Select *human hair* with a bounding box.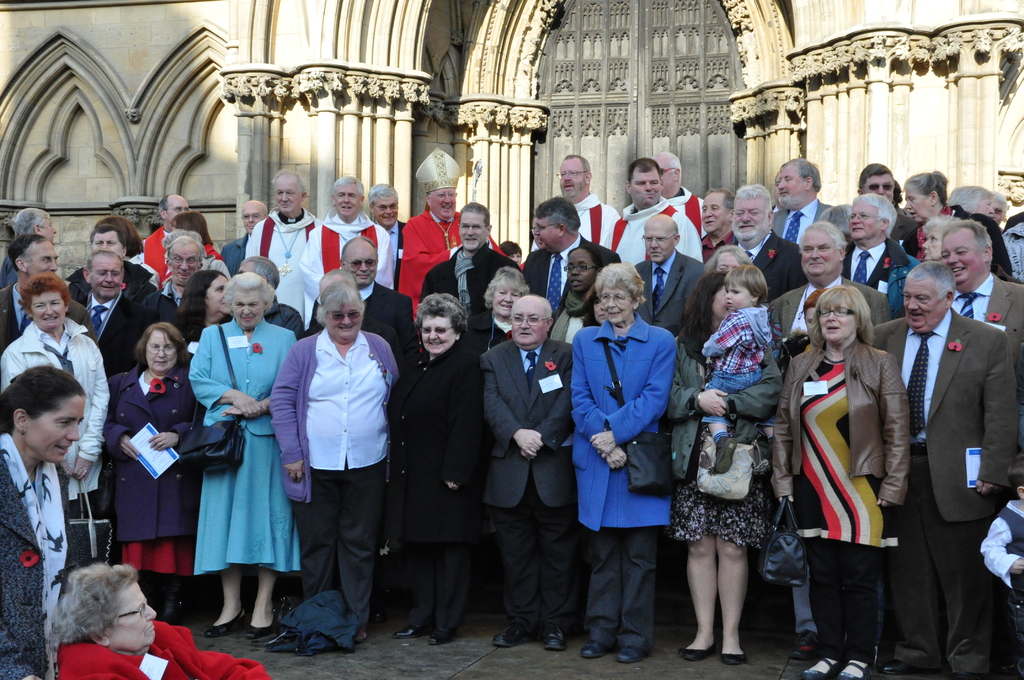
(x1=799, y1=222, x2=849, y2=271).
